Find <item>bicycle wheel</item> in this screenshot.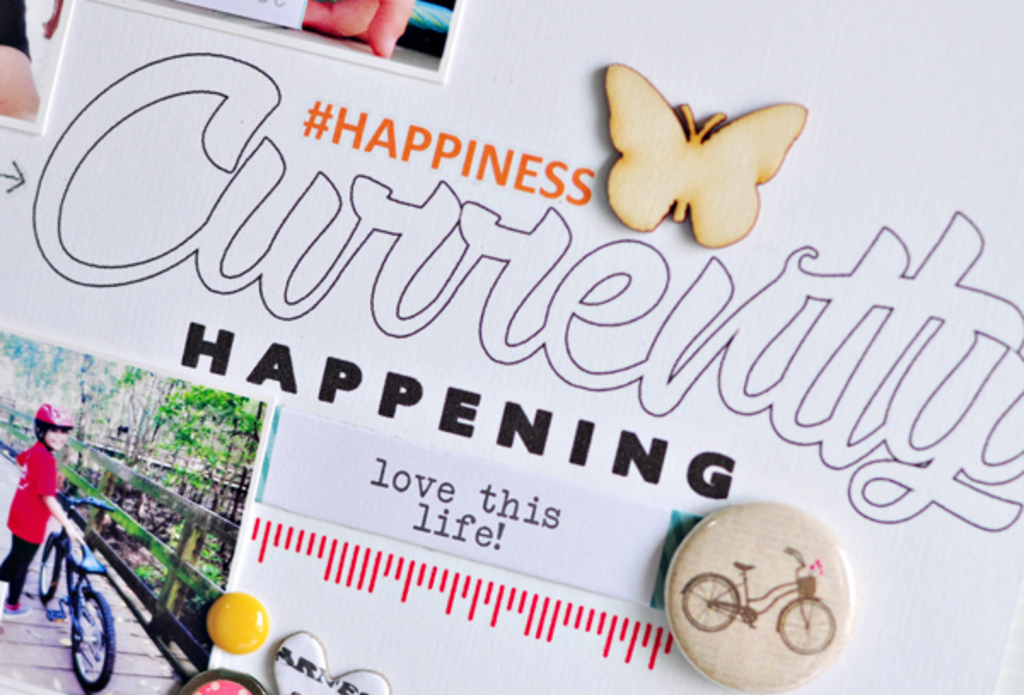
The bounding box for <item>bicycle wheel</item> is box=[681, 574, 739, 632].
